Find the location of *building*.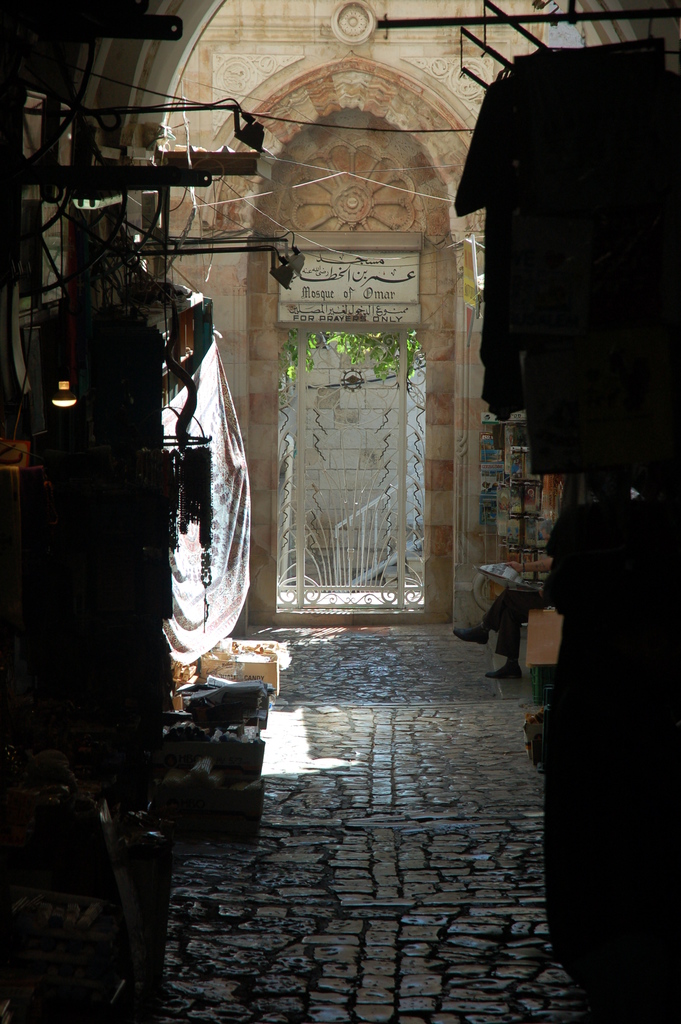
Location: x1=0, y1=0, x2=680, y2=1023.
